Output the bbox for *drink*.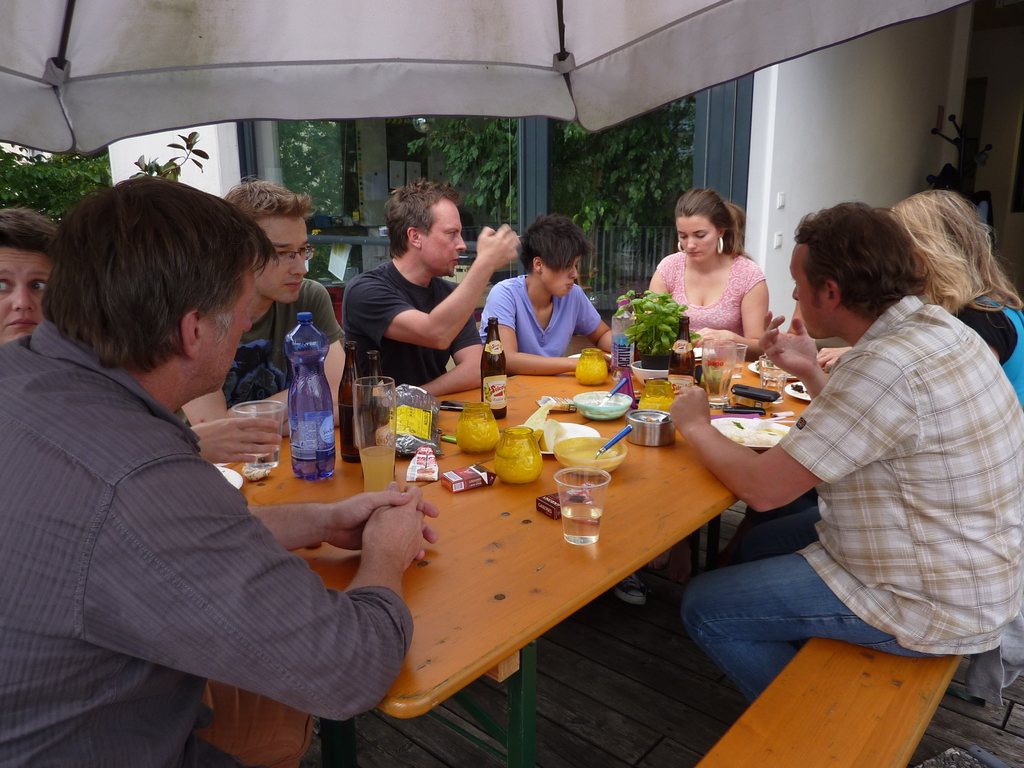
289:341:332:481.
